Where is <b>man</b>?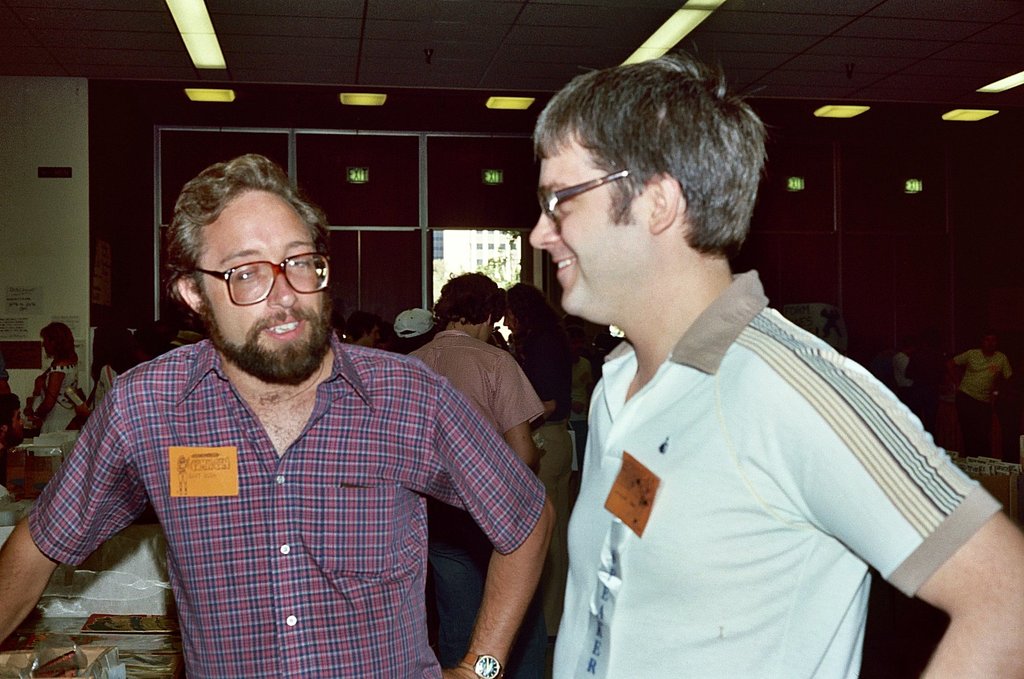
[0, 154, 556, 678].
